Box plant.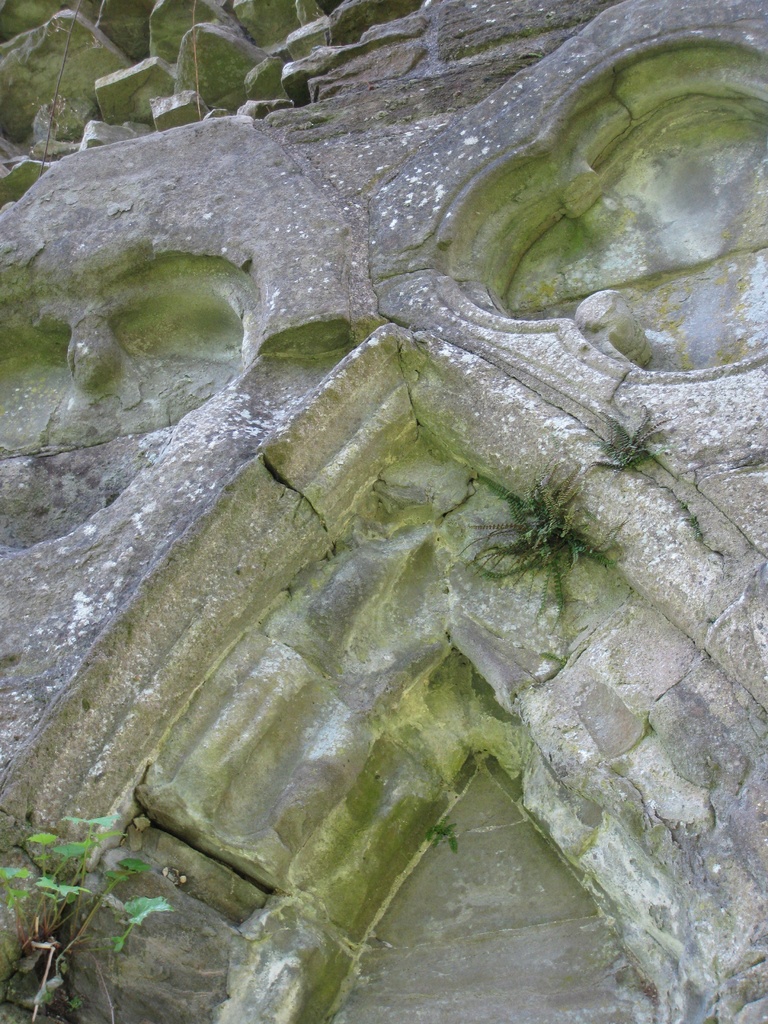
(x1=581, y1=406, x2=676, y2=477).
